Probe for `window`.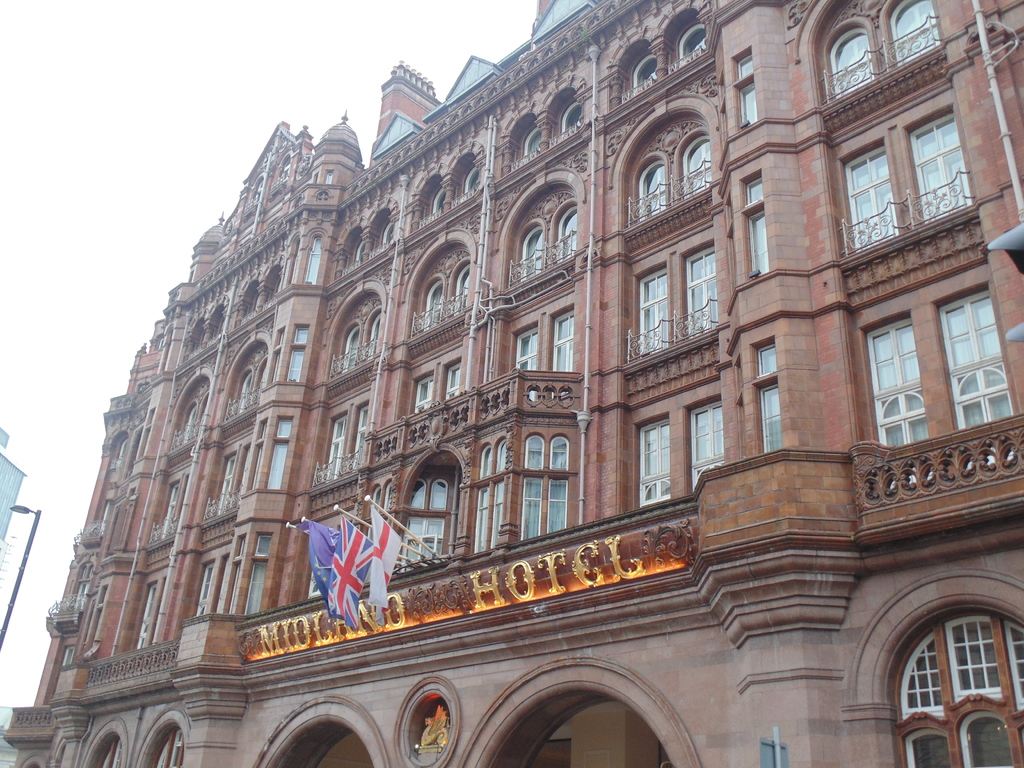
Probe result: Rect(551, 309, 573, 373).
